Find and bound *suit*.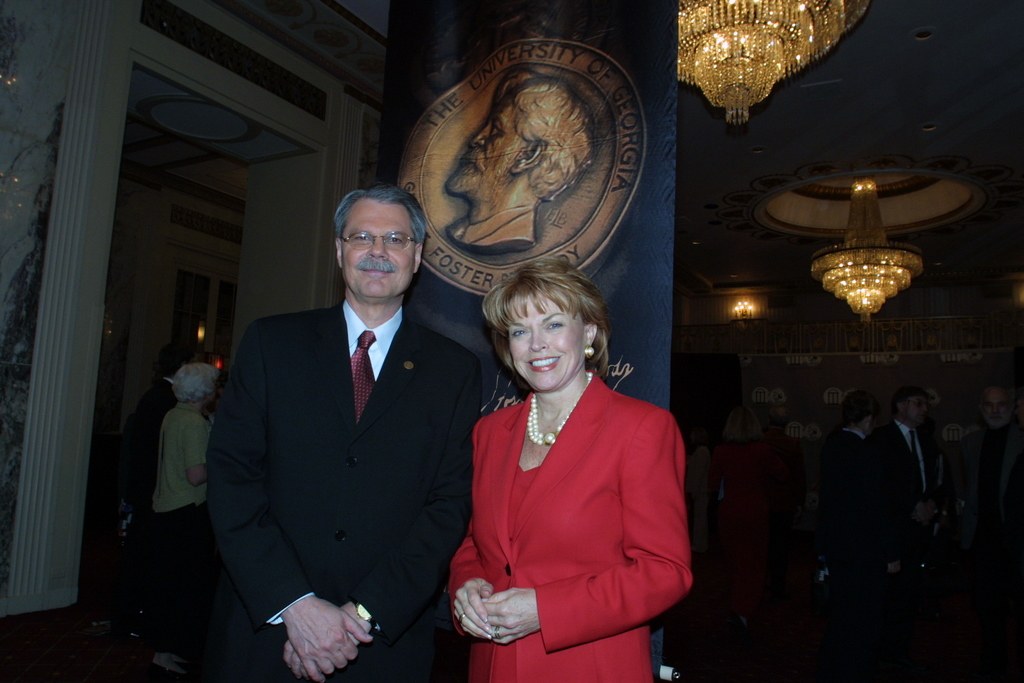
Bound: box(956, 427, 1023, 514).
